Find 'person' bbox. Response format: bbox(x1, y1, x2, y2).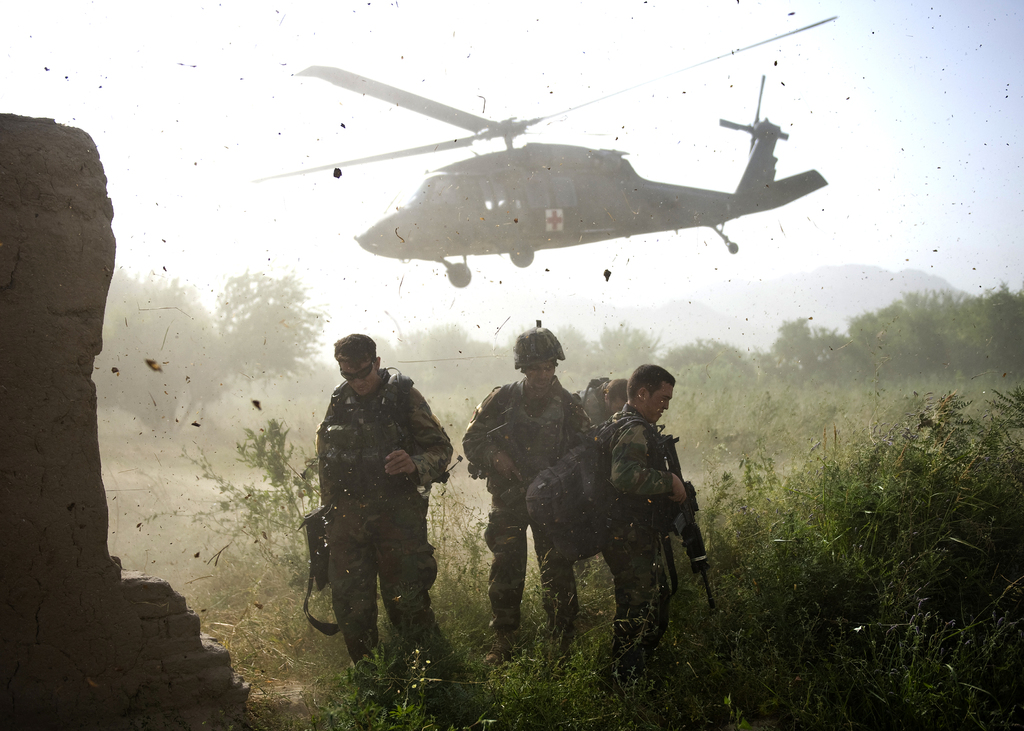
bbox(307, 328, 458, 680).
